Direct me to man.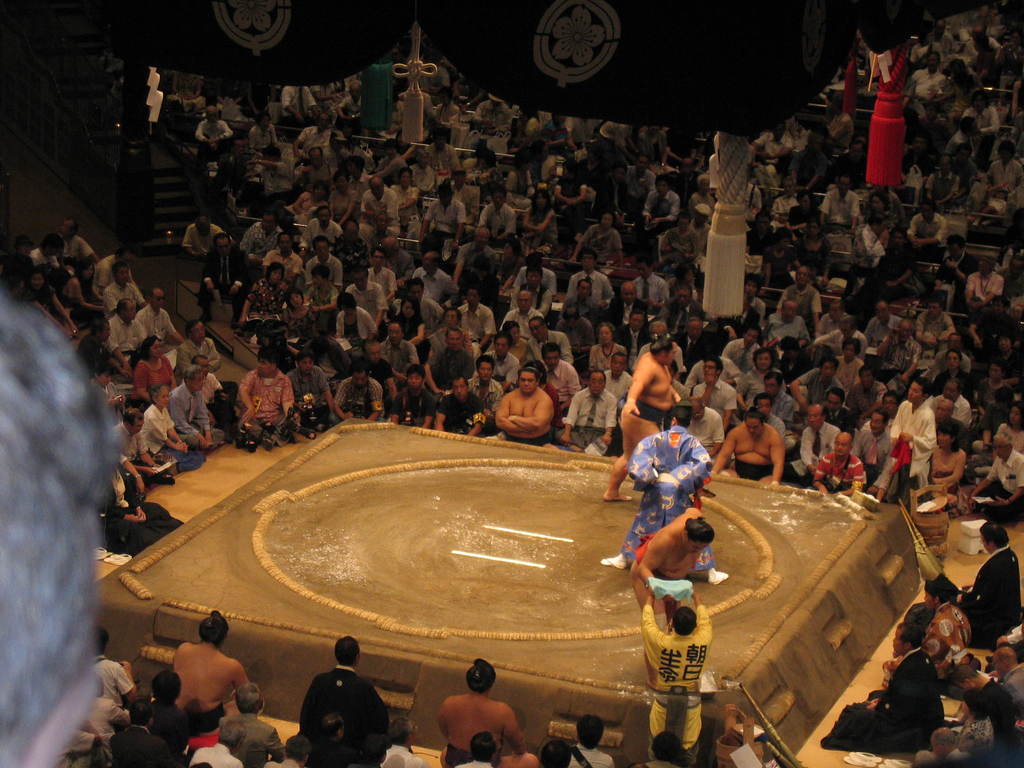
Direction: 821/620/946/753.
